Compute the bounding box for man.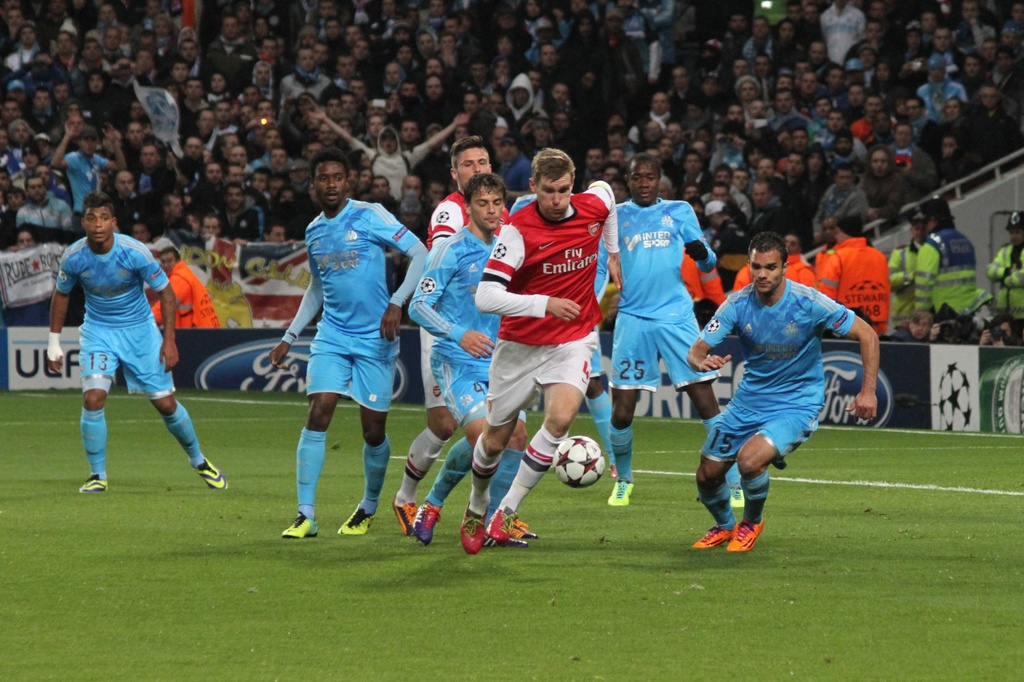
986,213,1023,320.
